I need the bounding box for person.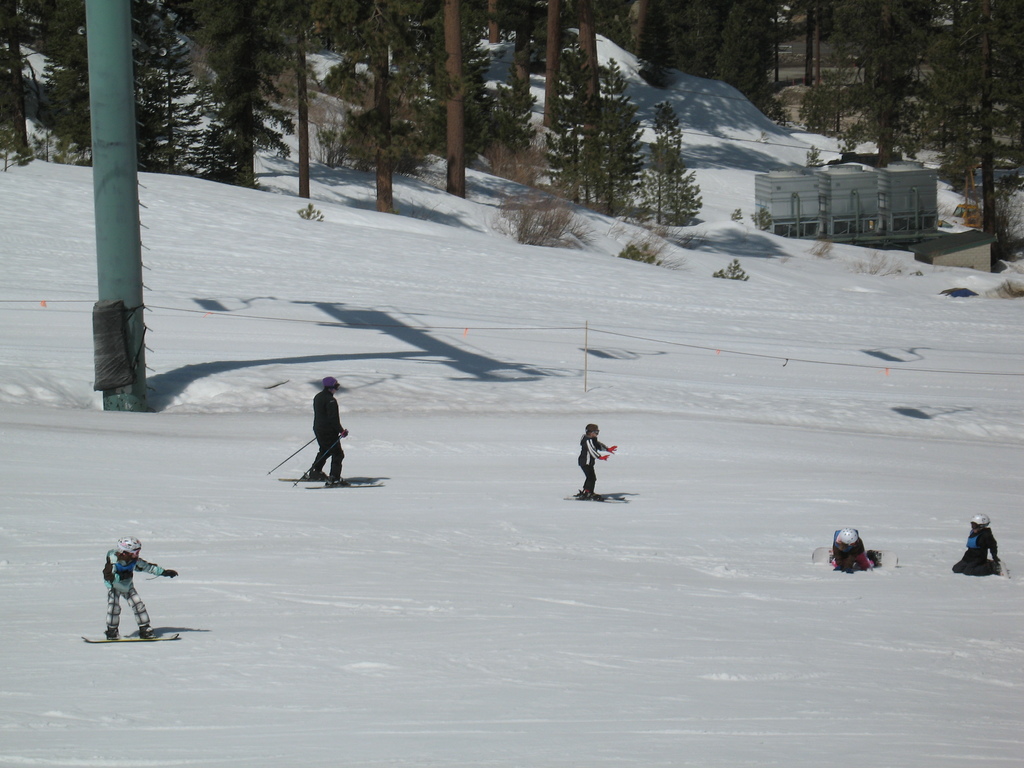
Here it is: [left=581, top=417, right=618, bottom=493].
